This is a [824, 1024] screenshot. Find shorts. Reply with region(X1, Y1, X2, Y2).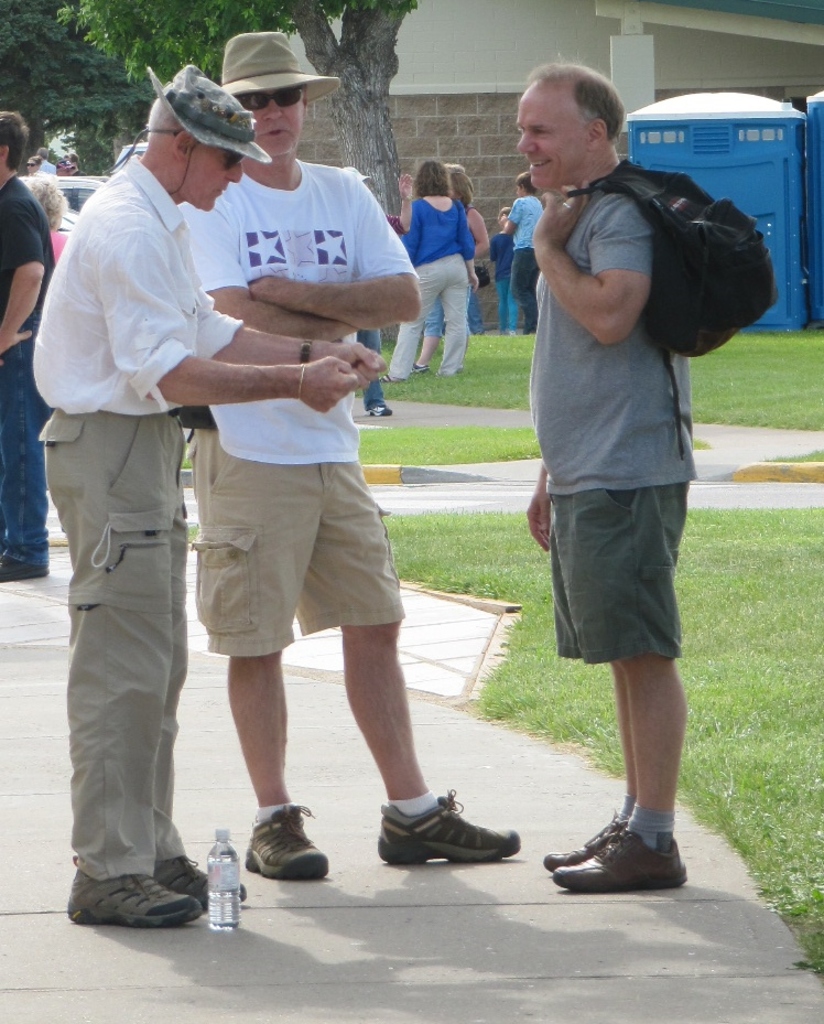
region(422, 291, 486, 335).
